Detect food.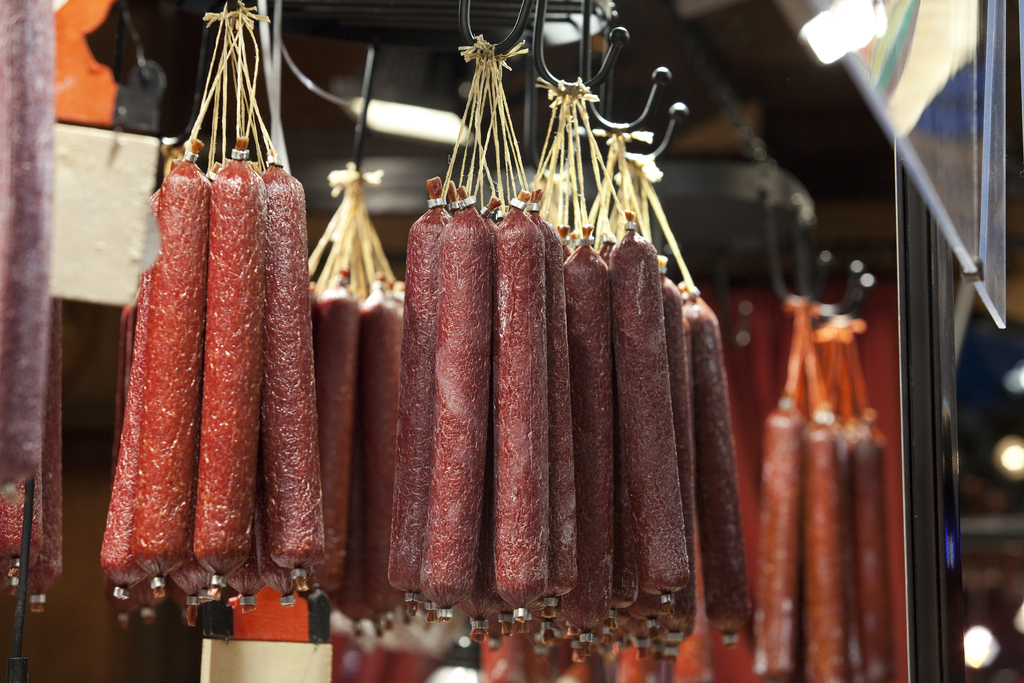
Detected at {"x1": 31, "y1": 295, "x2": 62, "y2": 614}.
